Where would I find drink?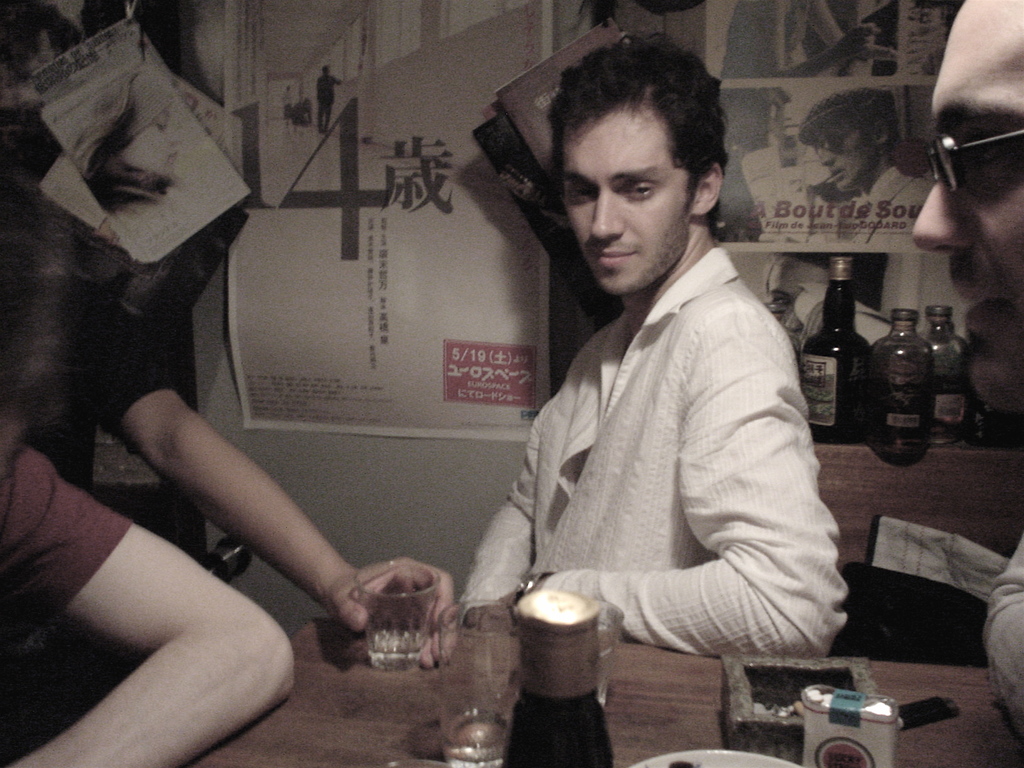
At bbox(445, 712, 513, 759).
